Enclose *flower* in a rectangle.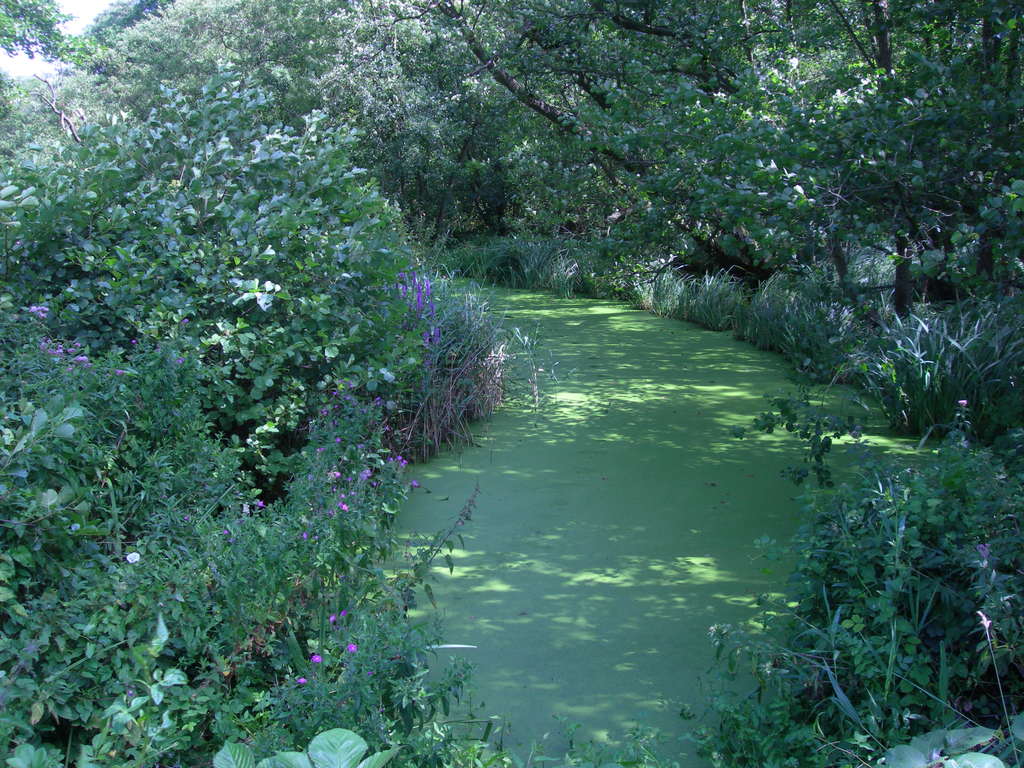
[x1=13, y1=312, x2=19, y2=320].
